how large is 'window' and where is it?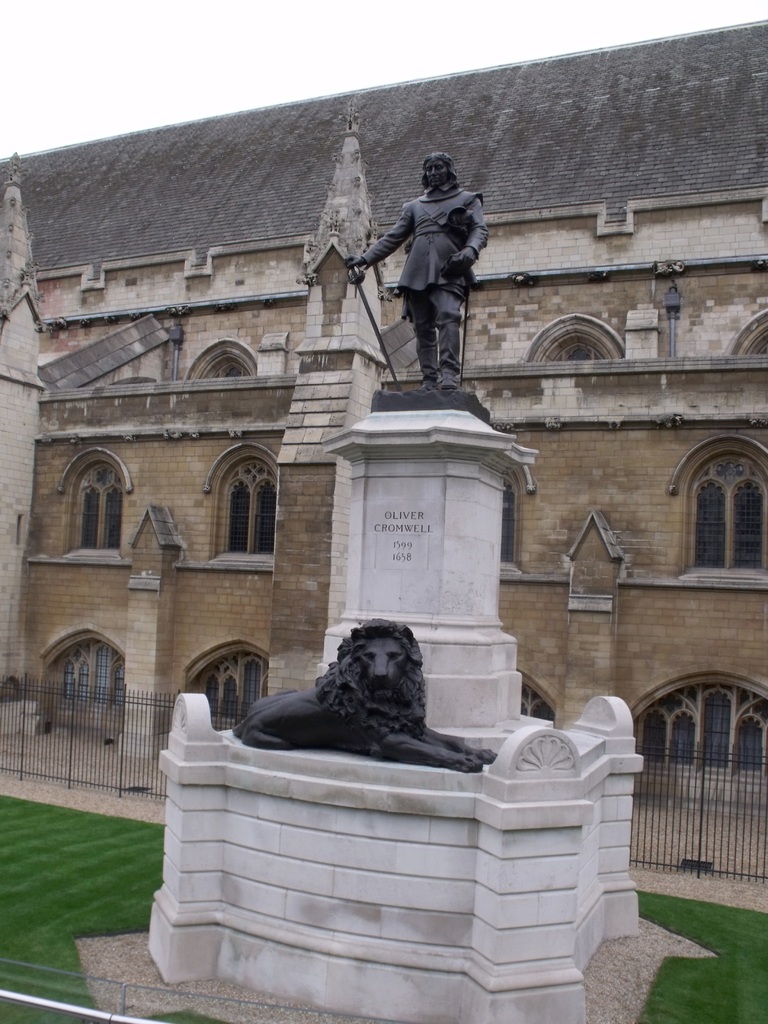
Bounding box: 660 431 767 589.
